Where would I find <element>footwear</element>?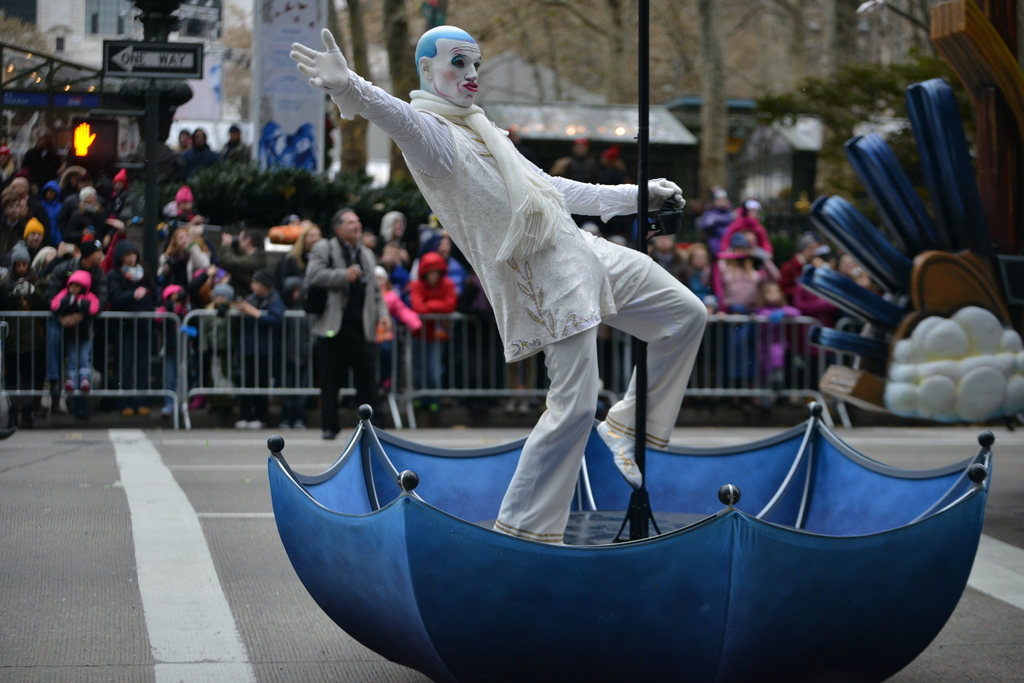
At bbox=(252, 421, 262, 430).
